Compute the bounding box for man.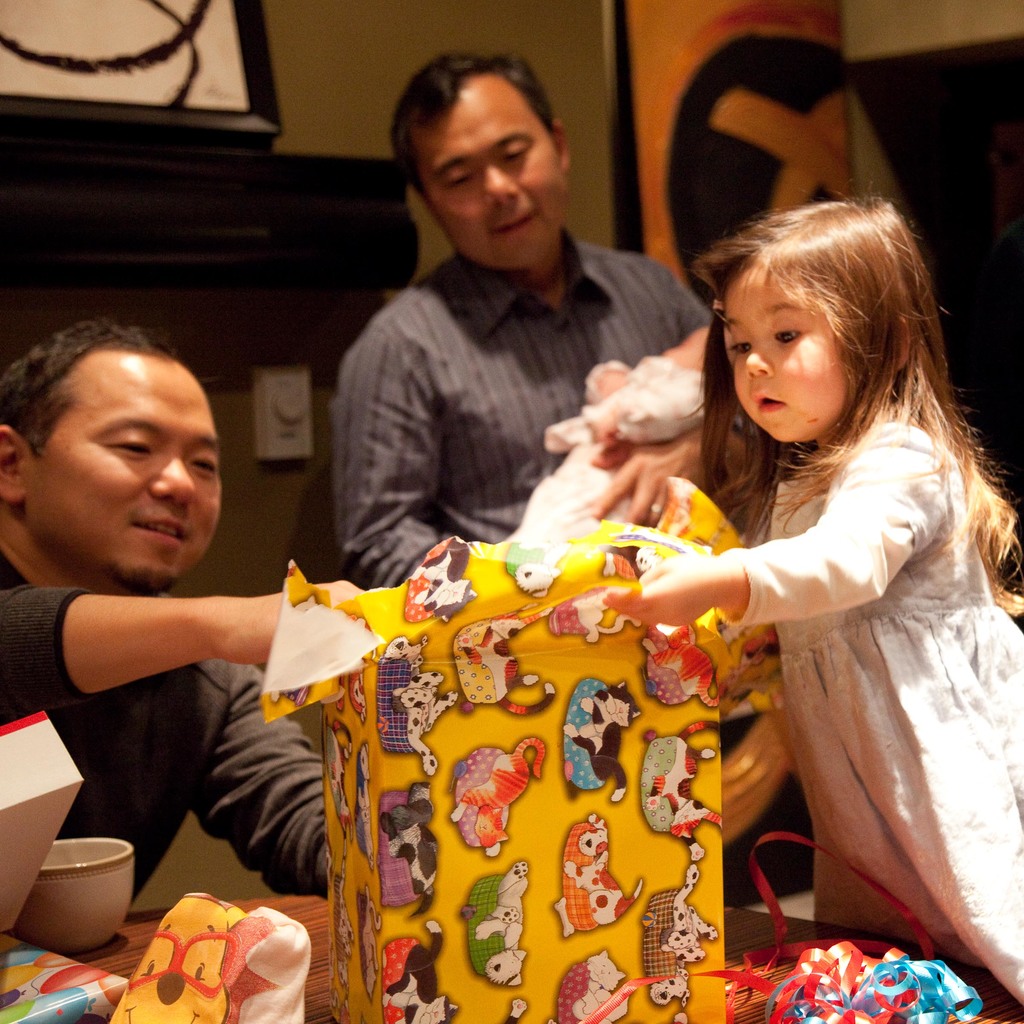
0,319,355,909.
